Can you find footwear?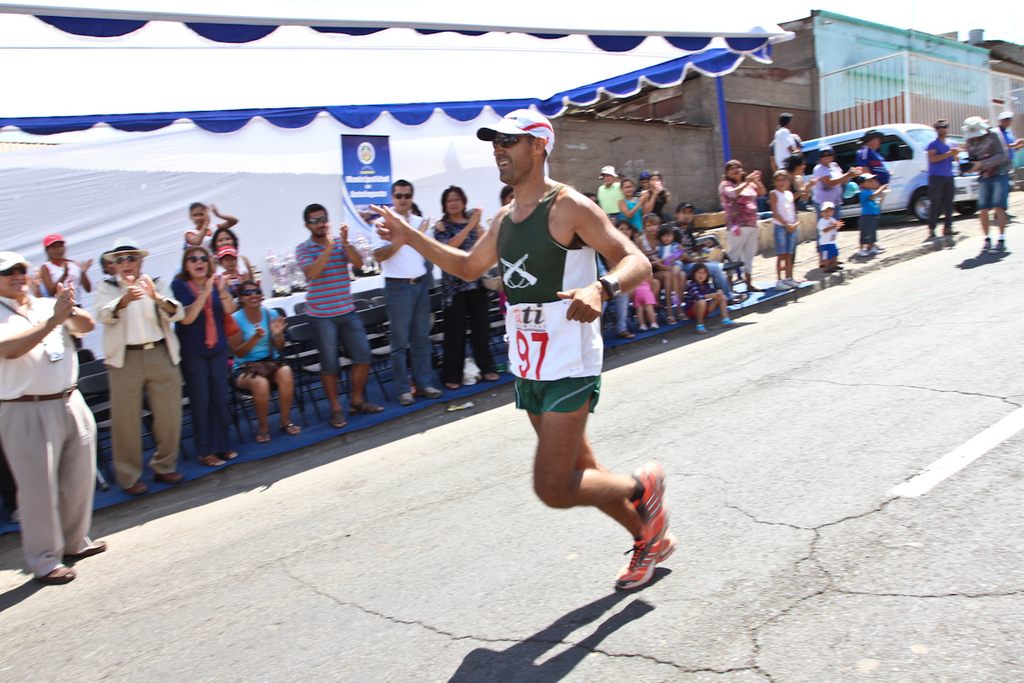
Yes, bounding box: left=722, top=317, right=735, bottom=328.
